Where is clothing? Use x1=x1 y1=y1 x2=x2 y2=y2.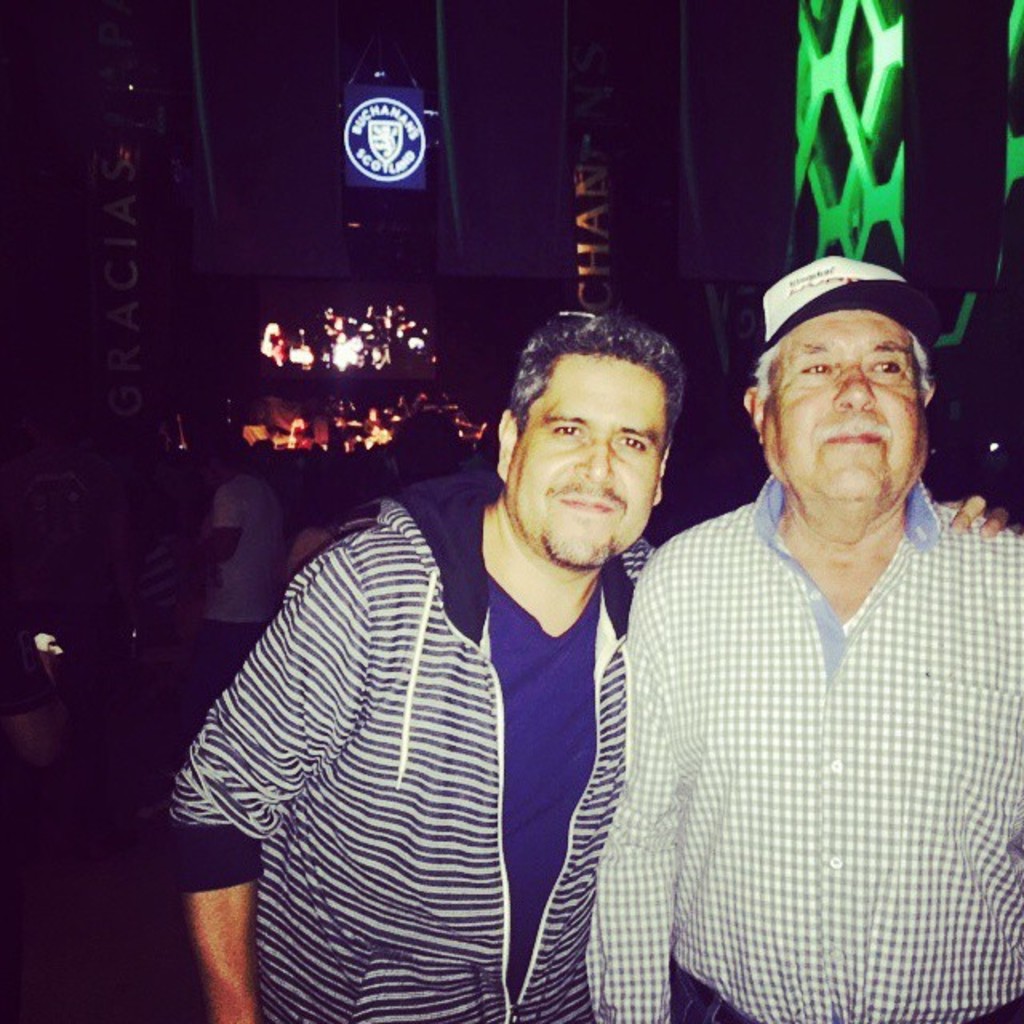
x1=189 y1=467 x2=282 y2=720.
